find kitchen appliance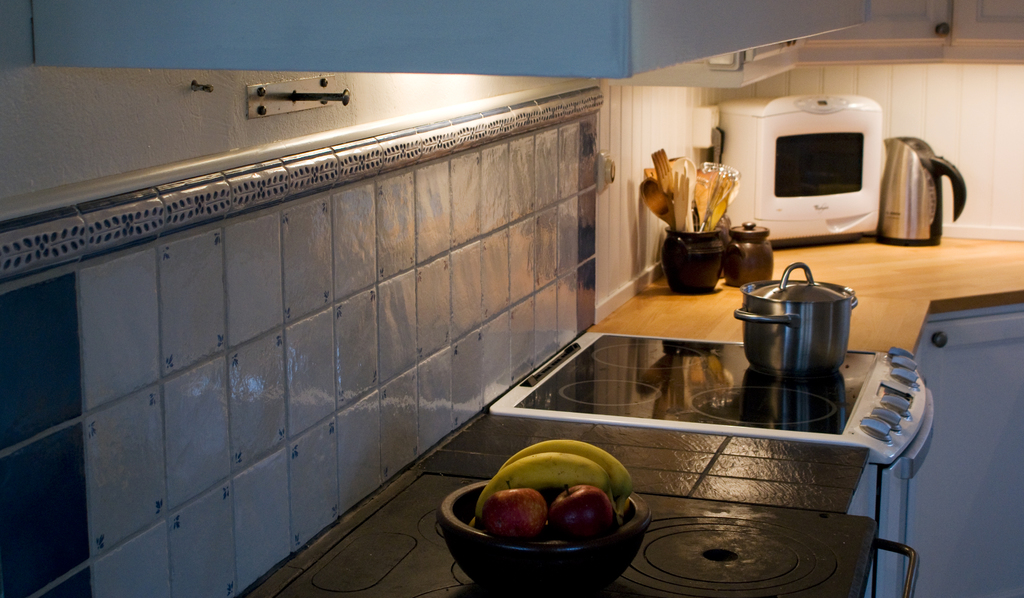
region(664, 223, 719, 304)
